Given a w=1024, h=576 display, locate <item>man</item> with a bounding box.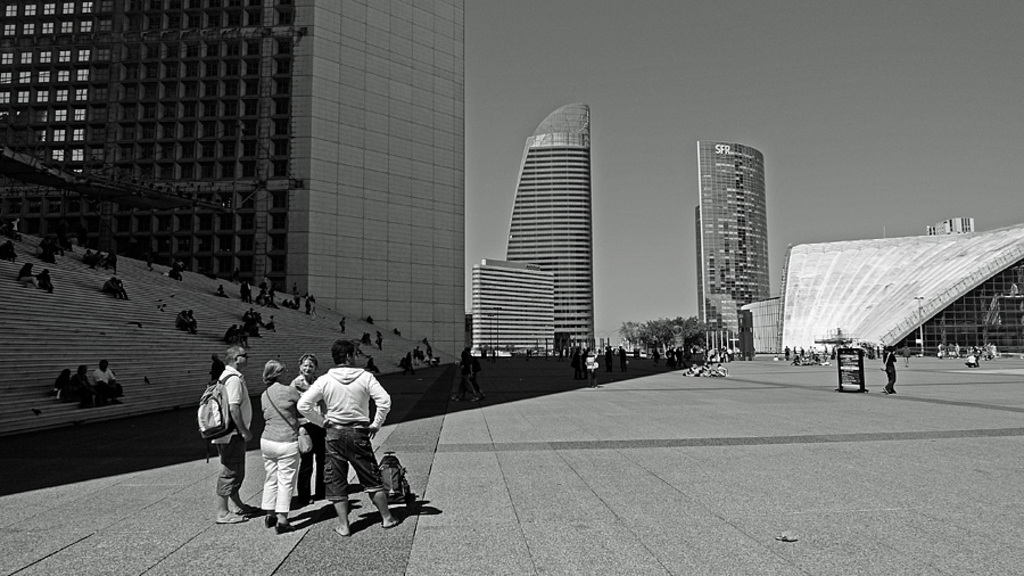
Located: region(799, 346, 807, 359).
